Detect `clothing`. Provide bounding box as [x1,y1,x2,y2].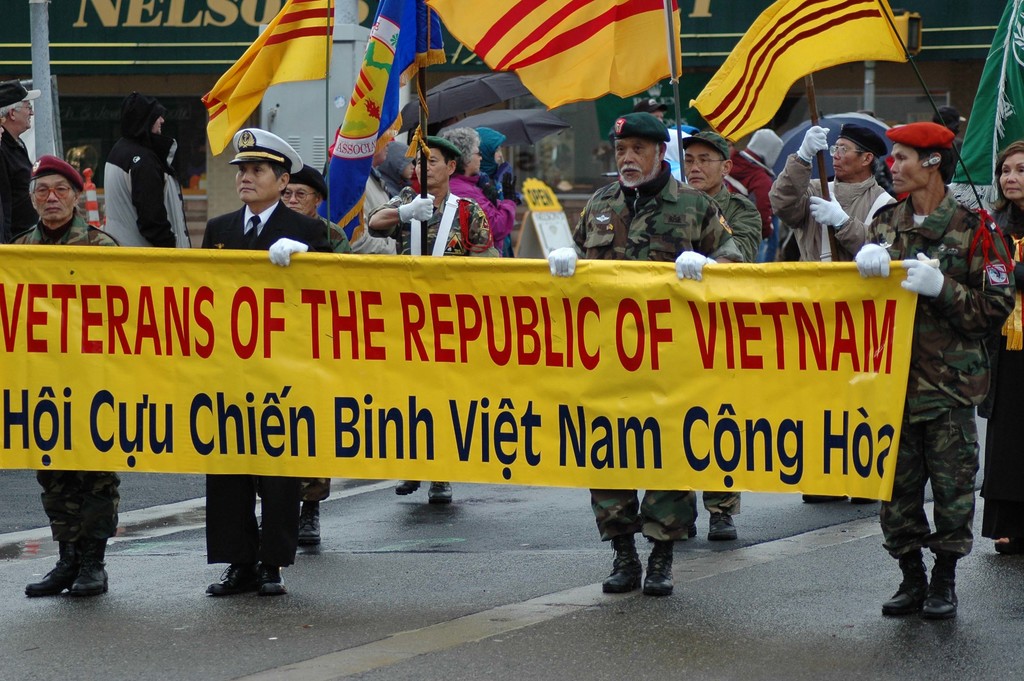
[667,124,727,159].
